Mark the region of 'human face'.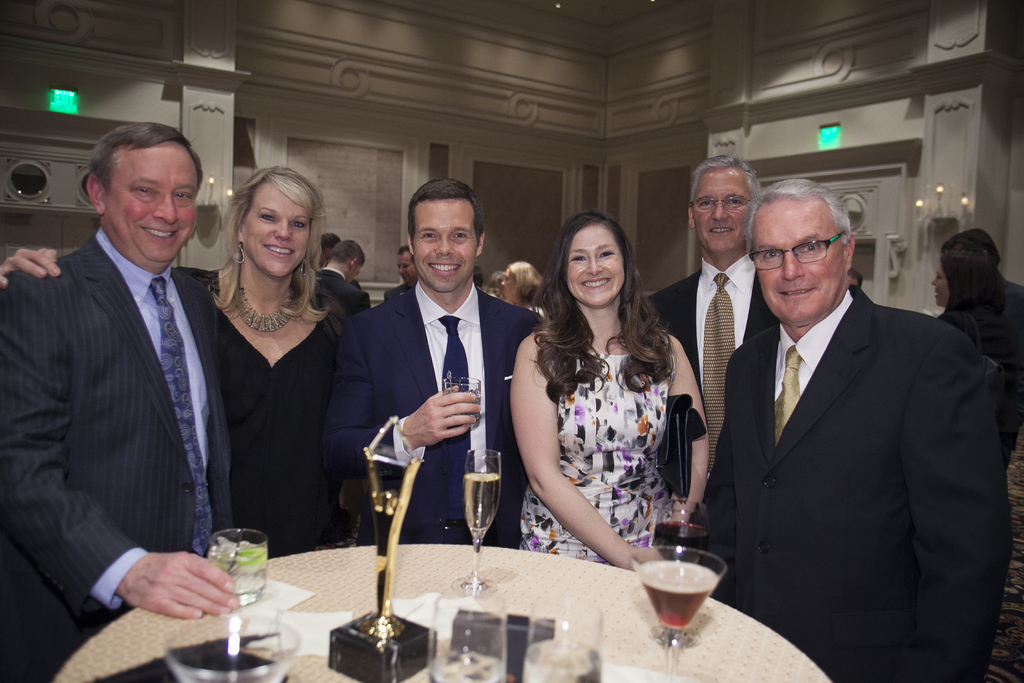
Region: bbox=[566, 226, 624, 309].
